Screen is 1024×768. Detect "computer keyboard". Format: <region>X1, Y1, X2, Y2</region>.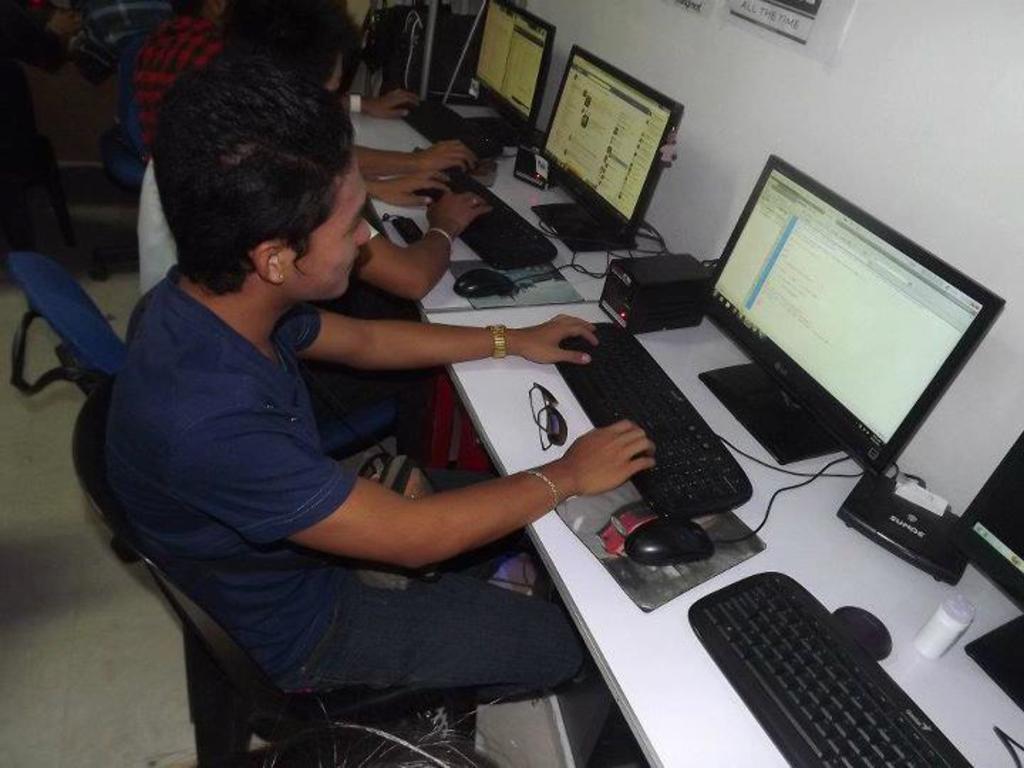
<region>398, 97, 501, 164</region>.
